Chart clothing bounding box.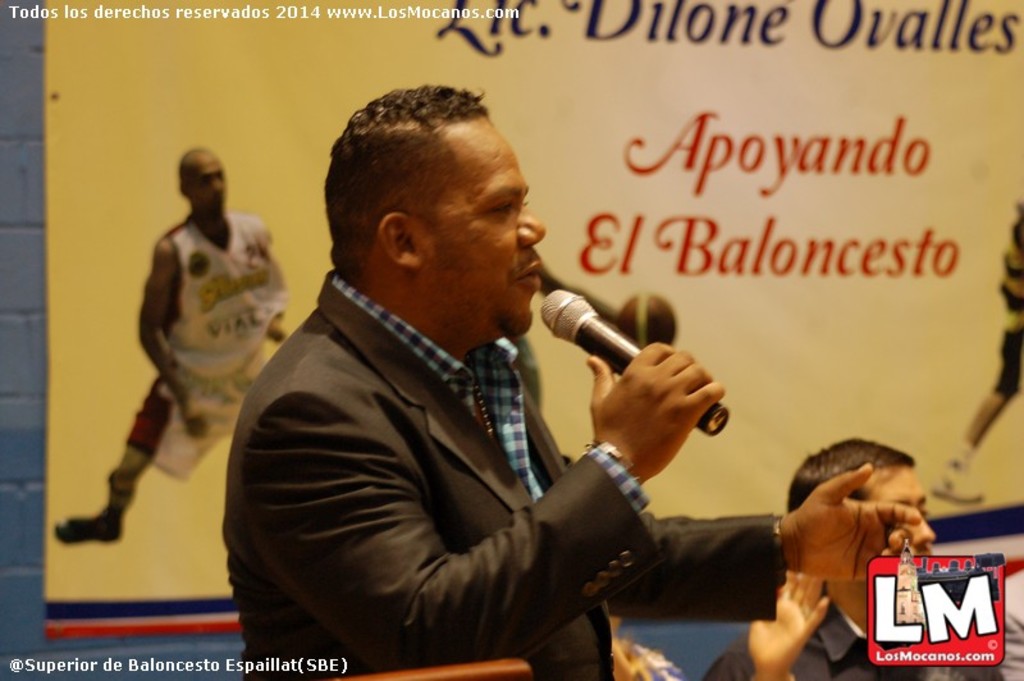
Charted: [128, 212, 293, 477].
